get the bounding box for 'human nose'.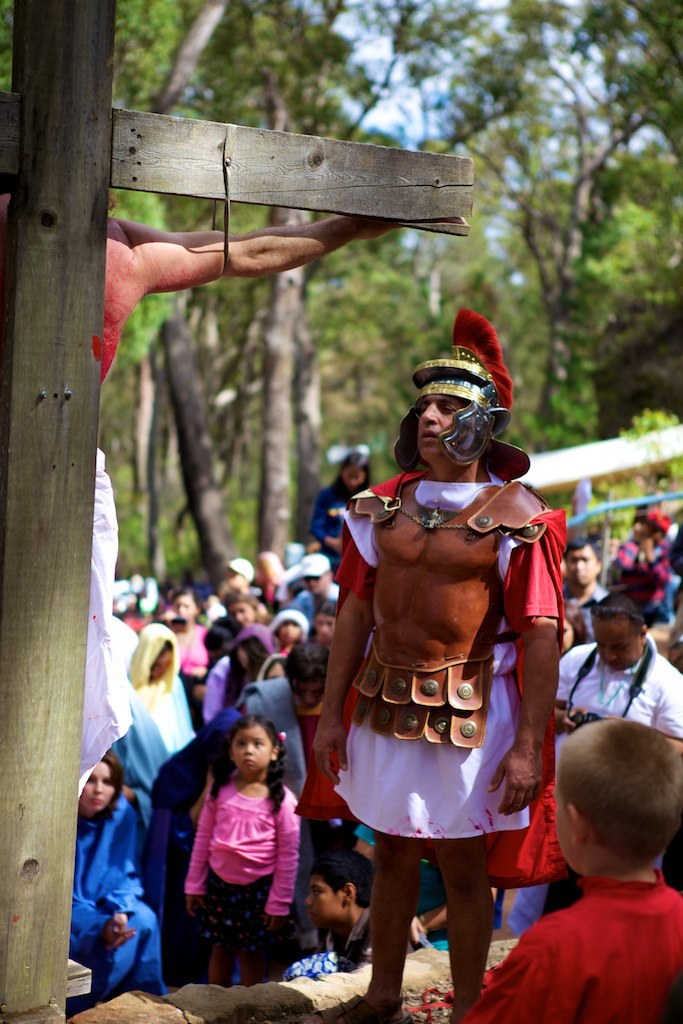
91,781,104,795.
